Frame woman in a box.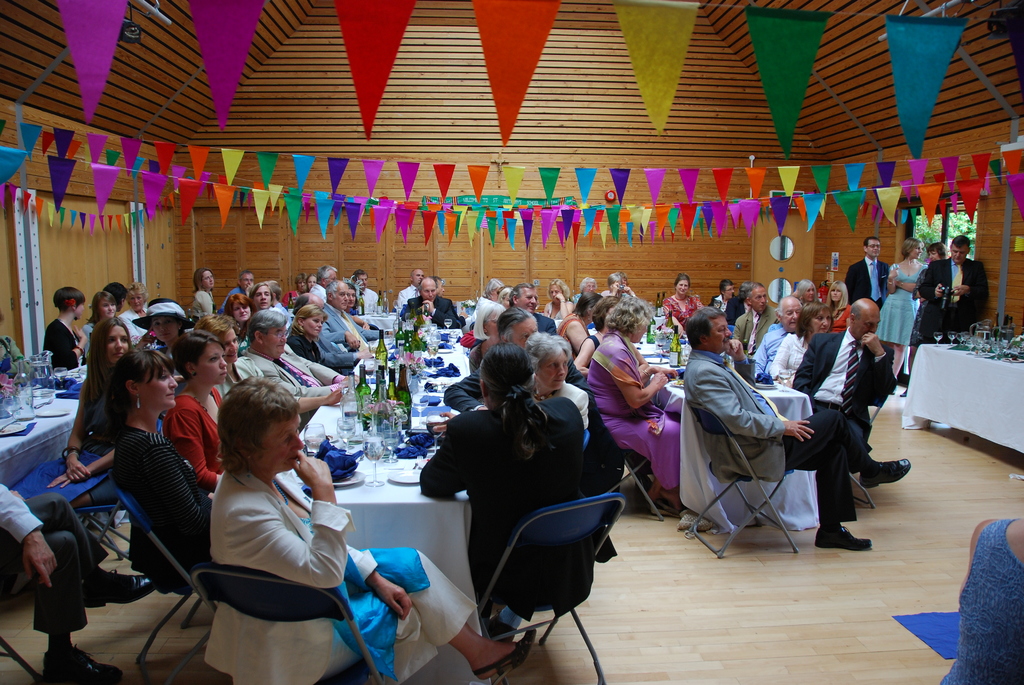
{"left": 824, "top": 281, "right": 856, "bottom": 336}.
